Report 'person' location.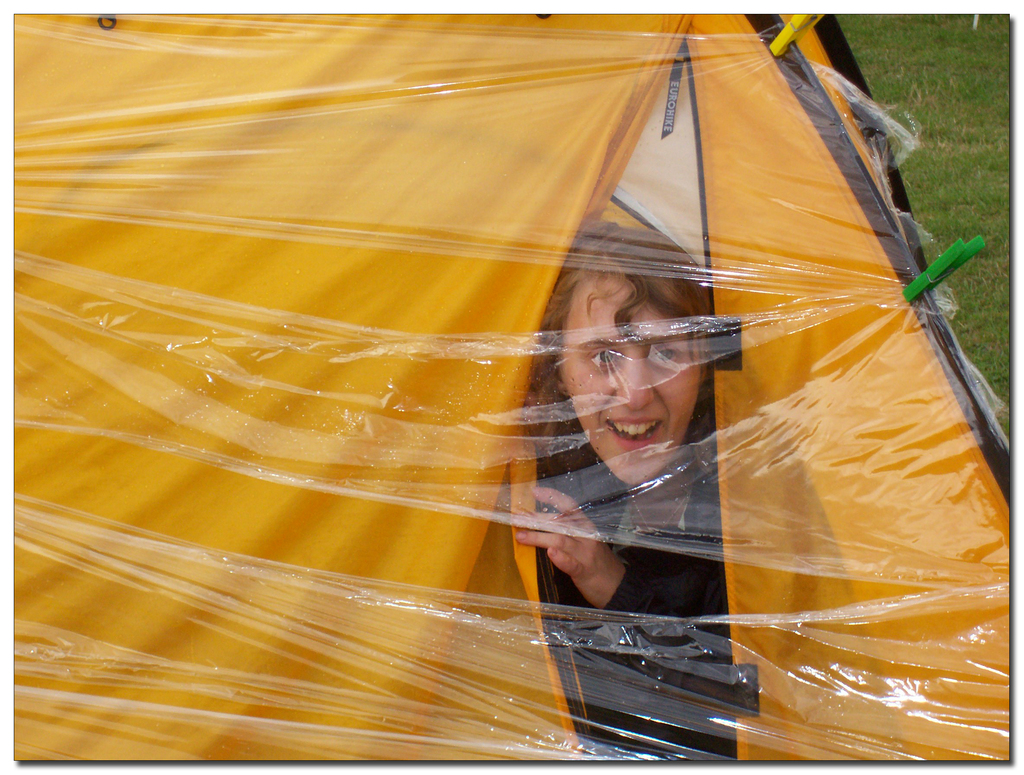
Report: 517,208,719,755.
